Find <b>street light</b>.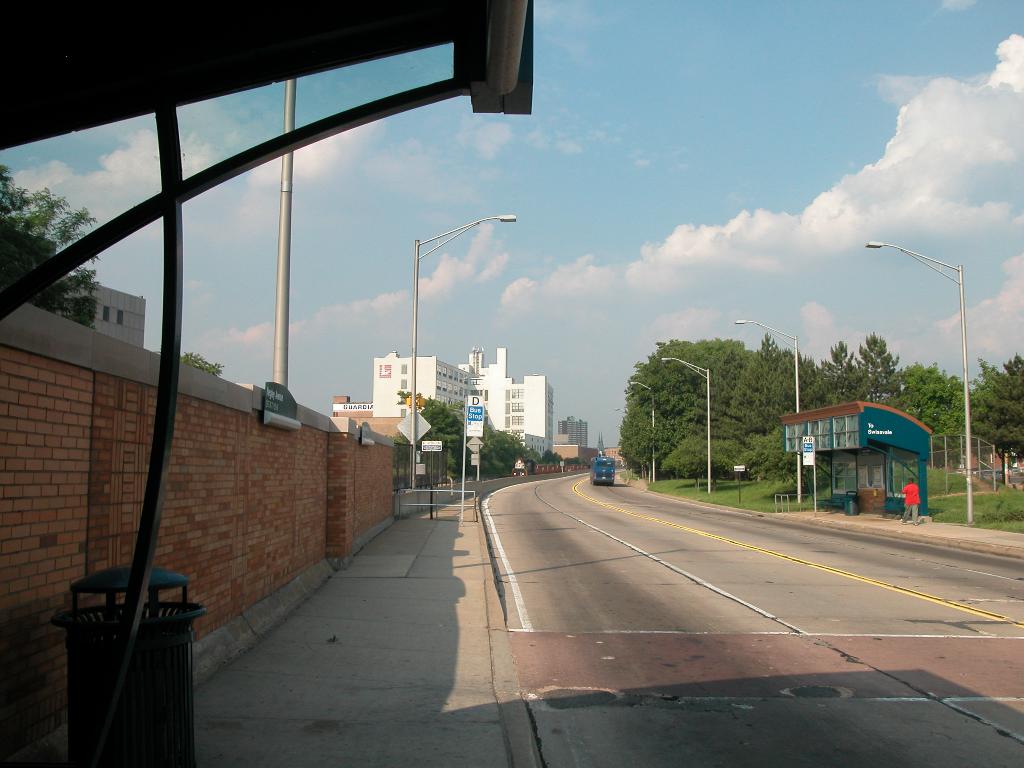
select_region(864, 239, 966, 528).
